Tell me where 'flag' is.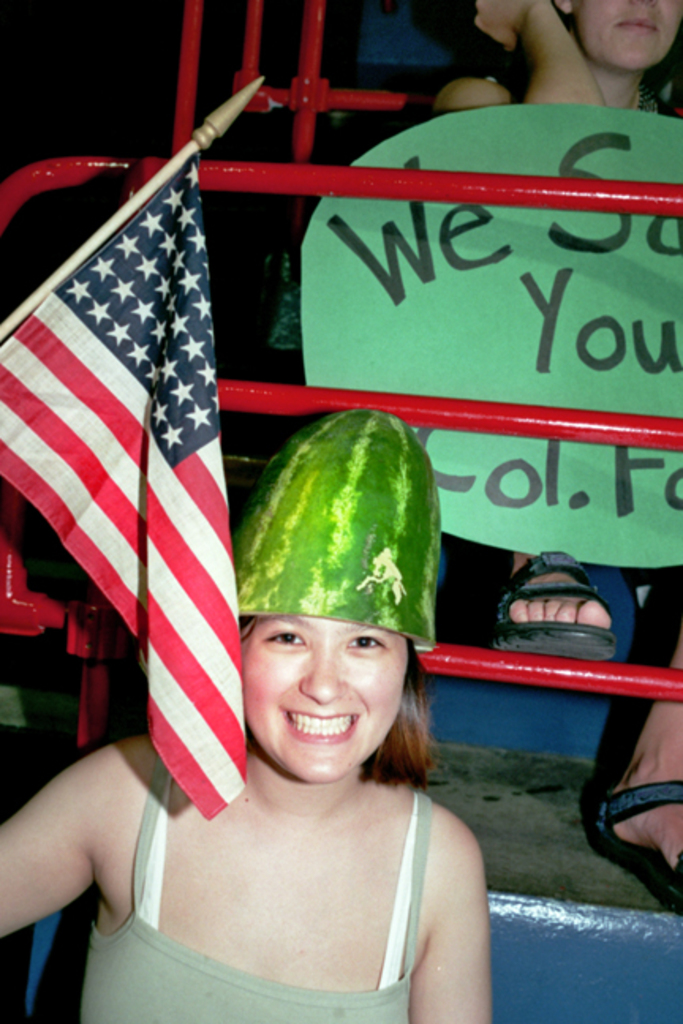
'flag' is at [x1=25, y1=98, x2=239, y2=842].
